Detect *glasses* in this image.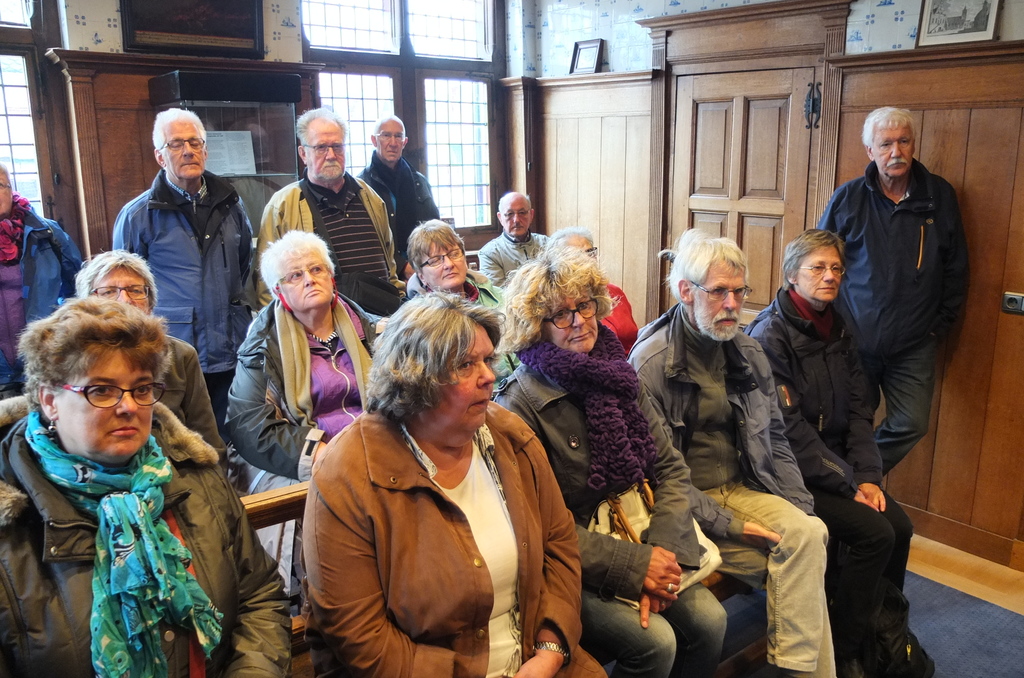
Detection: x1=542, y1=300, x2=600, y2=333.
